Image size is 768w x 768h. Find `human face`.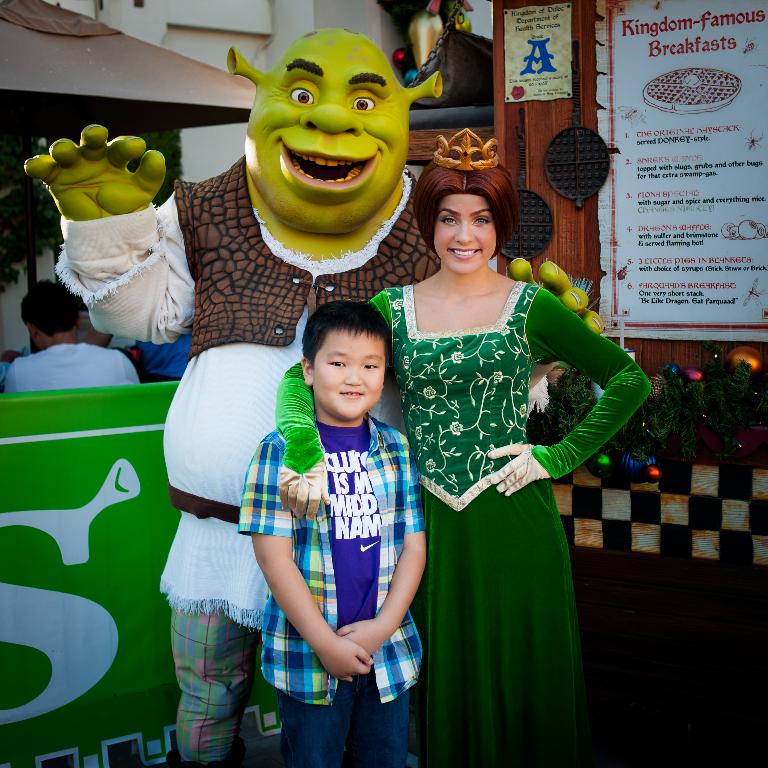
250:52:410:231.
